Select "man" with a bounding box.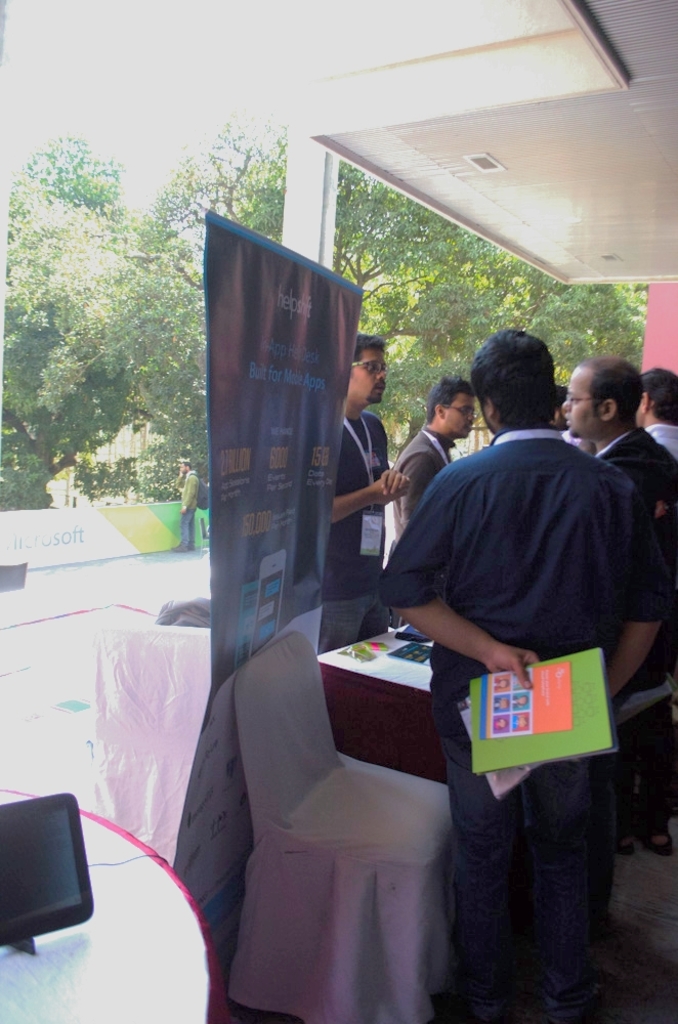
select_region(170, 451, 199, 547).
